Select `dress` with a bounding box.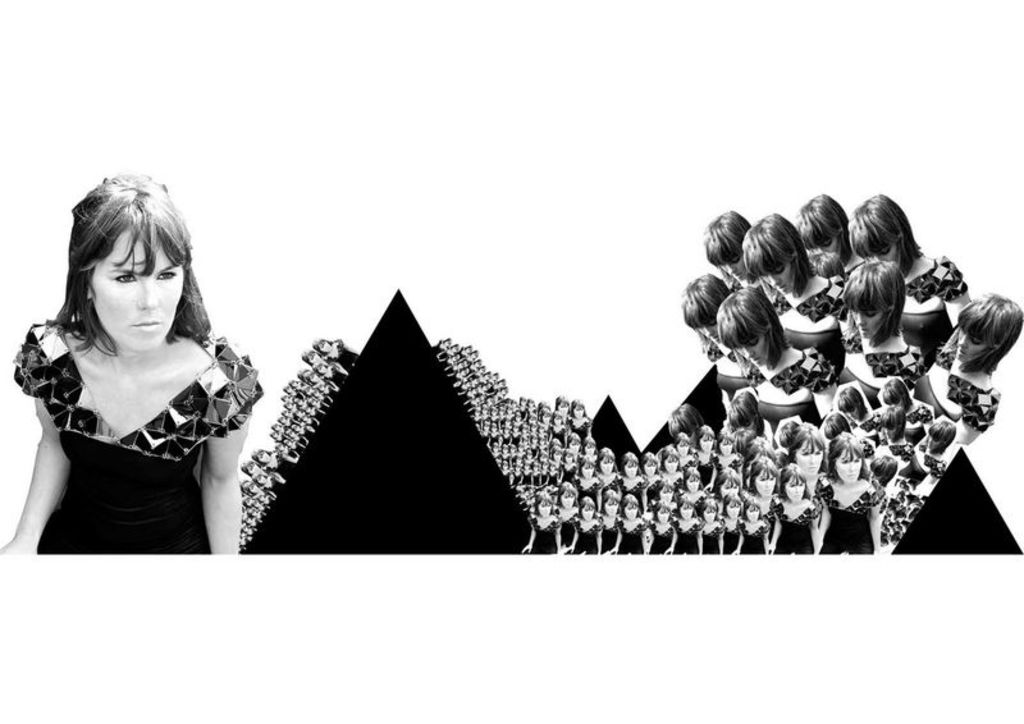
(14, 319, 265, 555).
